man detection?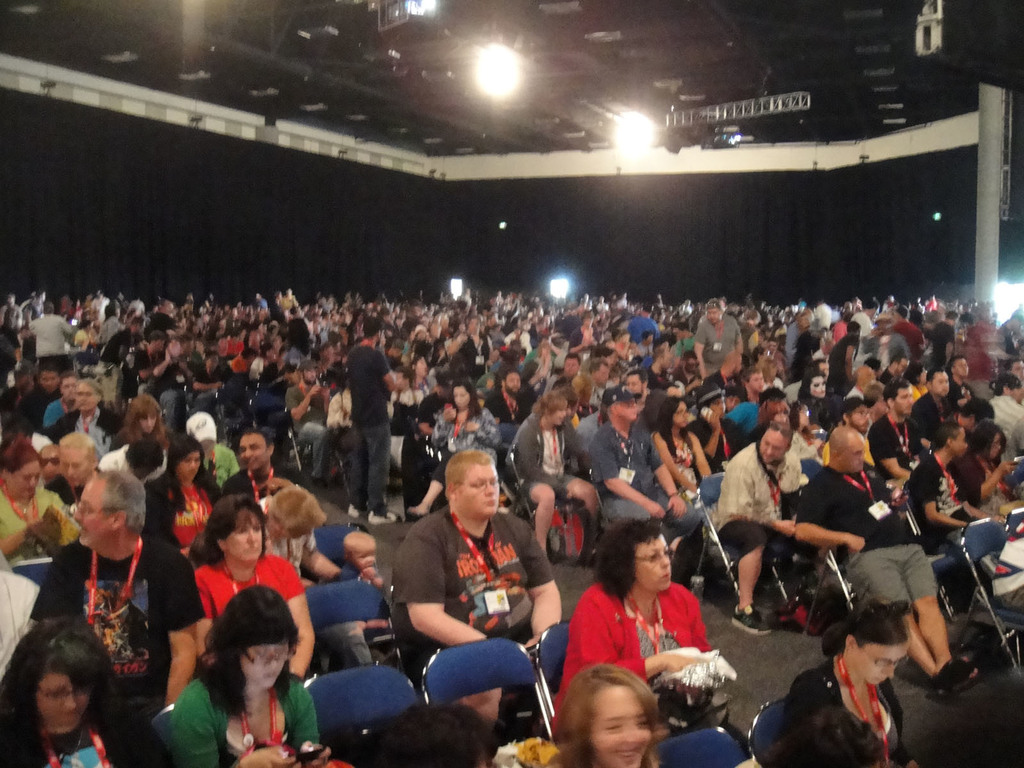
x1=225, y1=426, x2=287, y2=500
